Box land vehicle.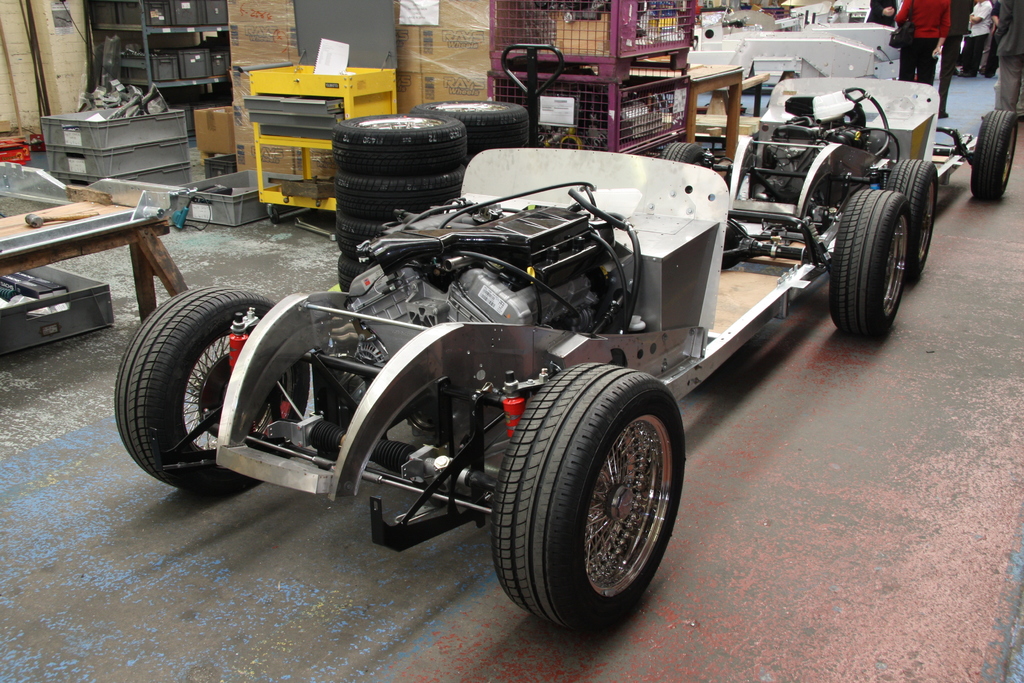
BBox(661, 72, 1018, 284).
